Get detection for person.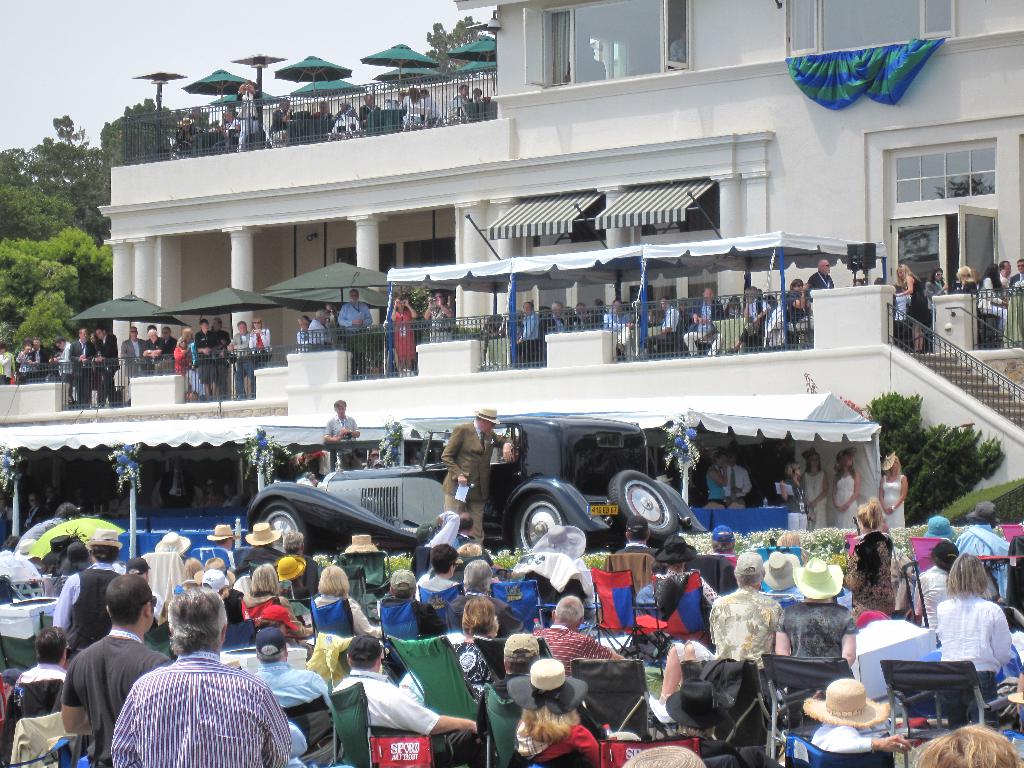
Detection: select_region(4, 627, 79, 767).
